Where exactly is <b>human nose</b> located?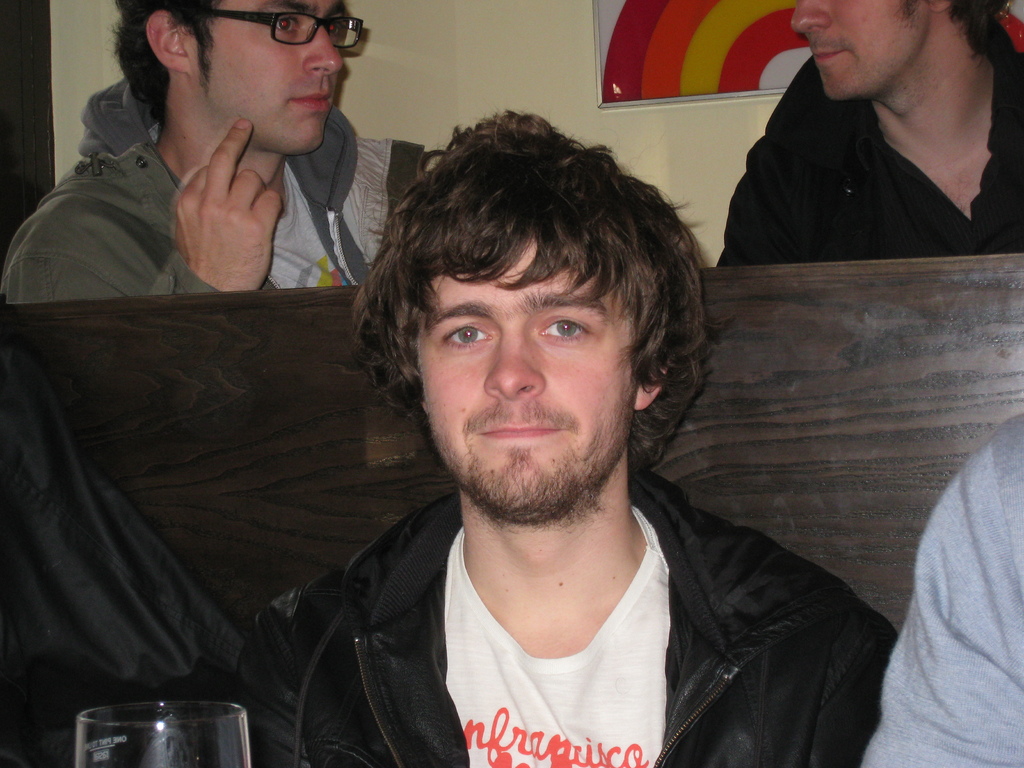
Its bounding box is l=787, t=0, r=837, b=35.
